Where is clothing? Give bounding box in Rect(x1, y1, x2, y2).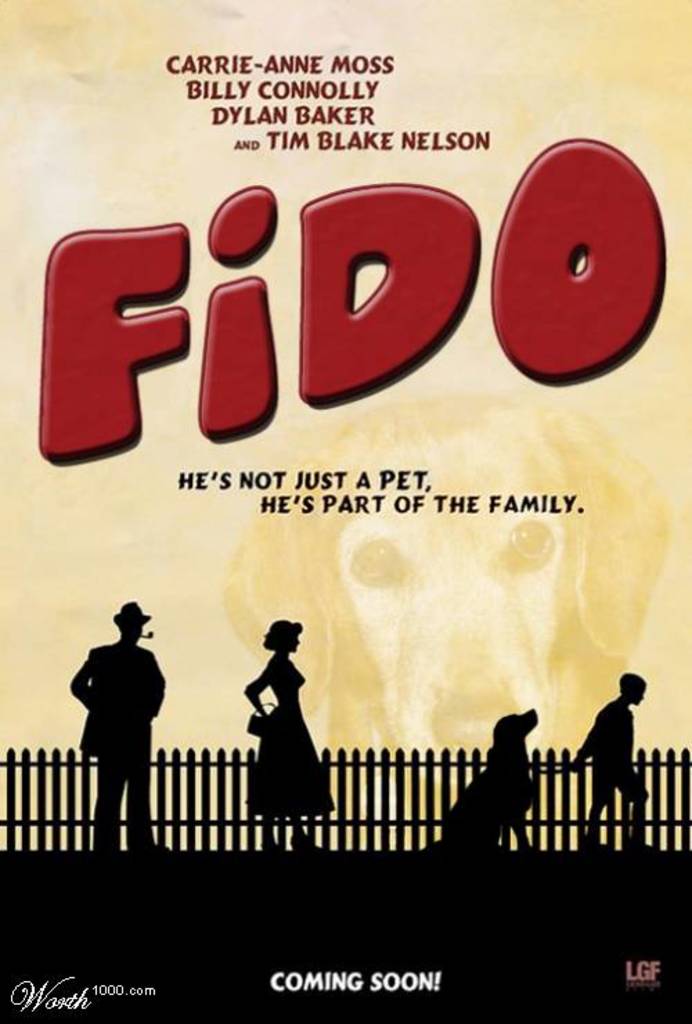
Rect(65, 595, 166, 829).
